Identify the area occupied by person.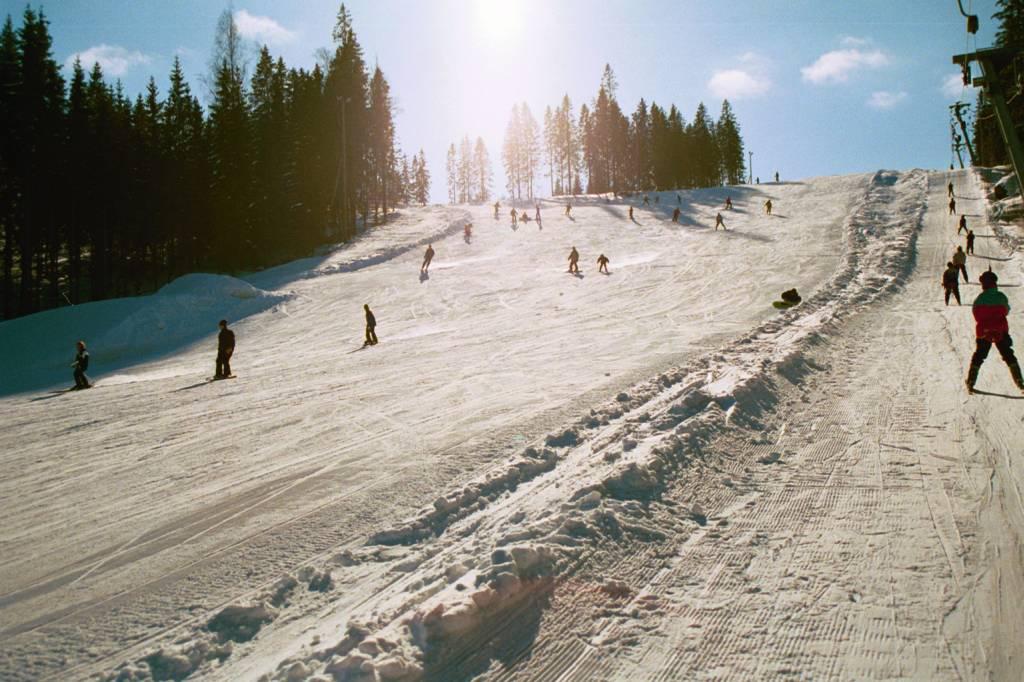
Area: [x1=520, y1=210, x2=531, y2=220].
